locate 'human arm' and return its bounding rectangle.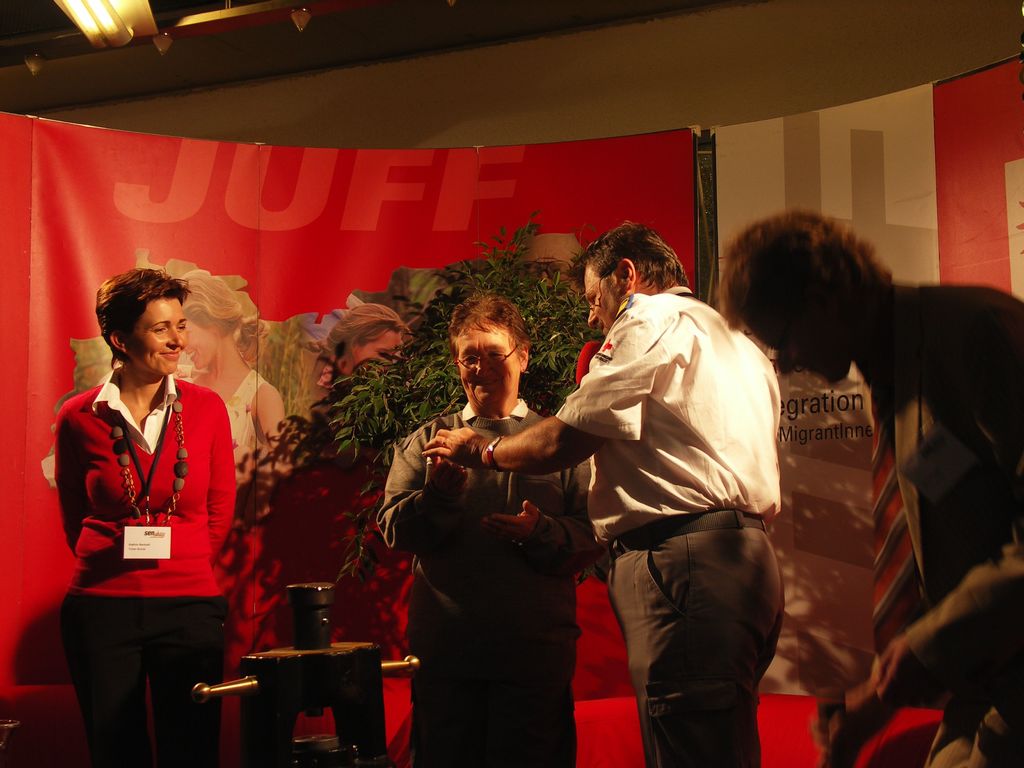
locate(490, 458, 607, 575).
